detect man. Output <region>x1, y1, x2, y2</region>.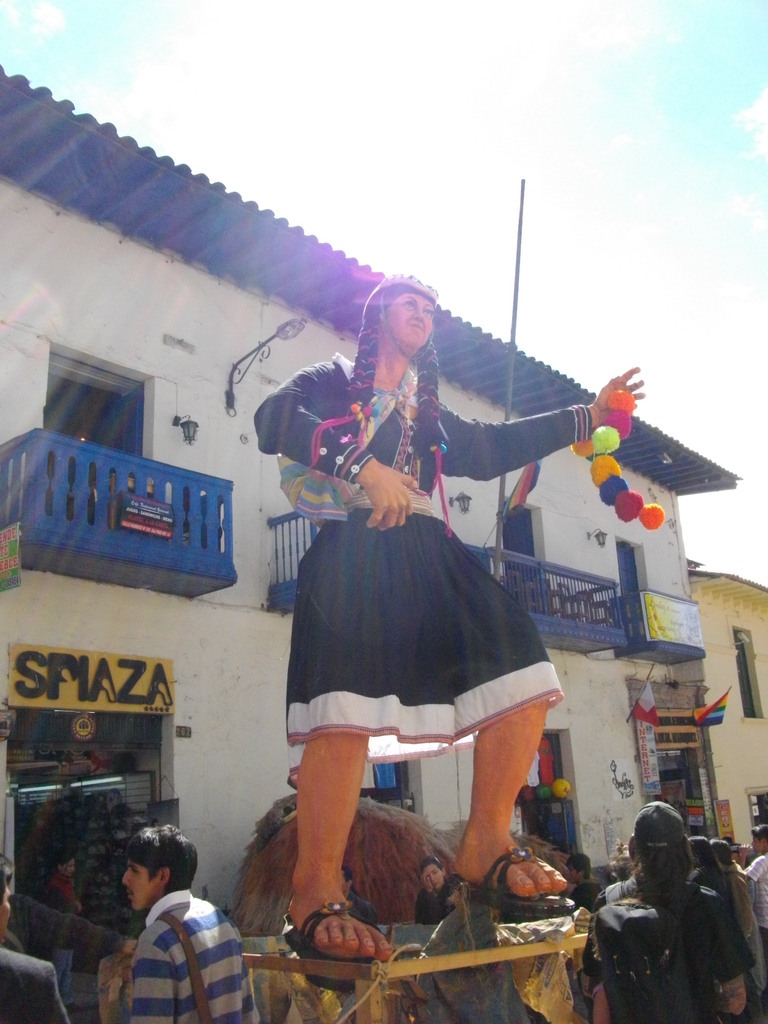
<region>82, 829, 256, 1016</region>.
